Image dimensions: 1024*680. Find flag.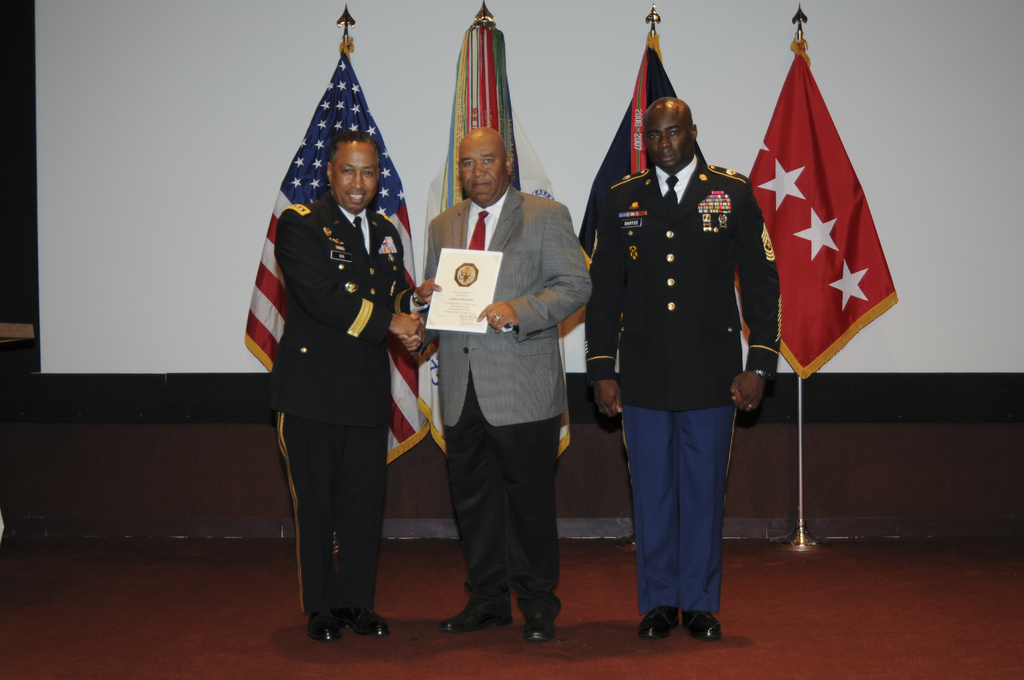
region(248, 46, 428, 471).
